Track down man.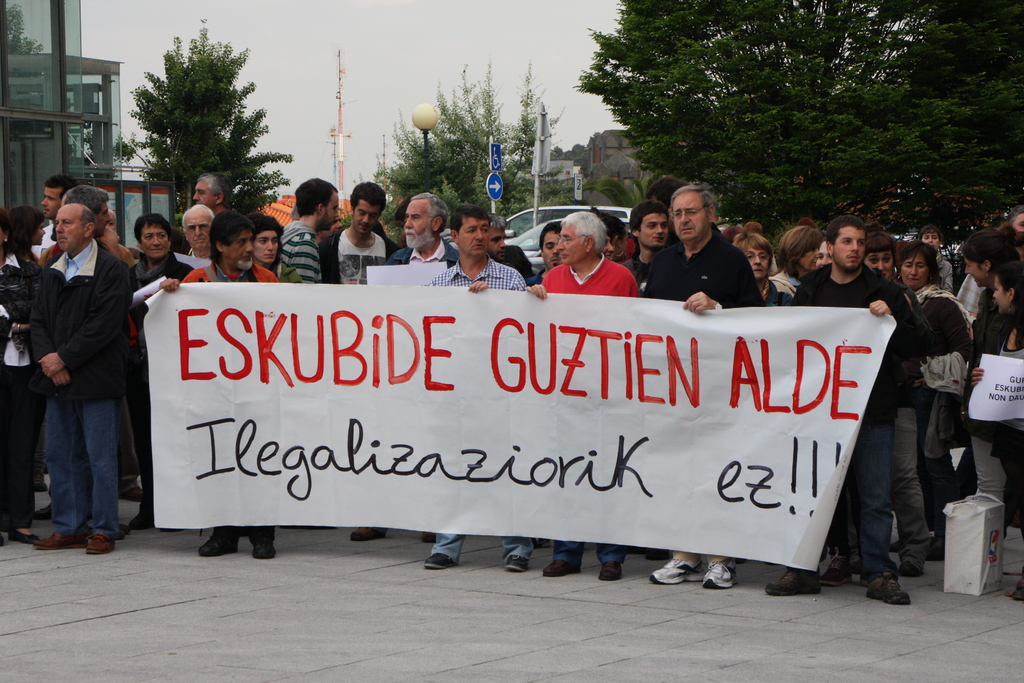
Tracked to x1=425, y1=210, x2=529, y2=572.
